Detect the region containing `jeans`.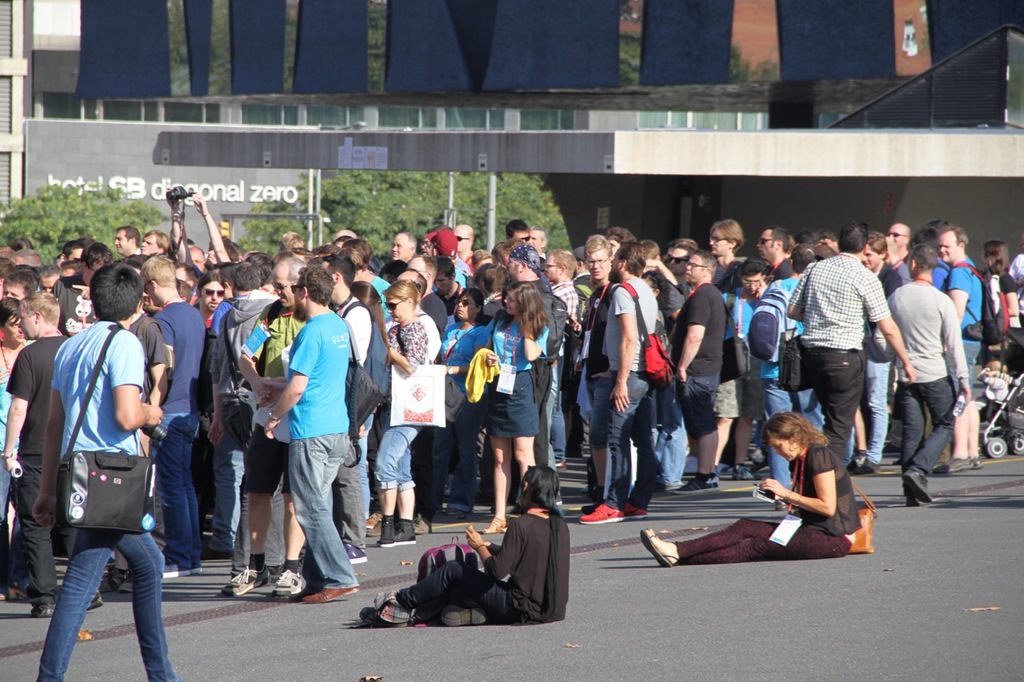
box=[763, 377, 822, 485].
